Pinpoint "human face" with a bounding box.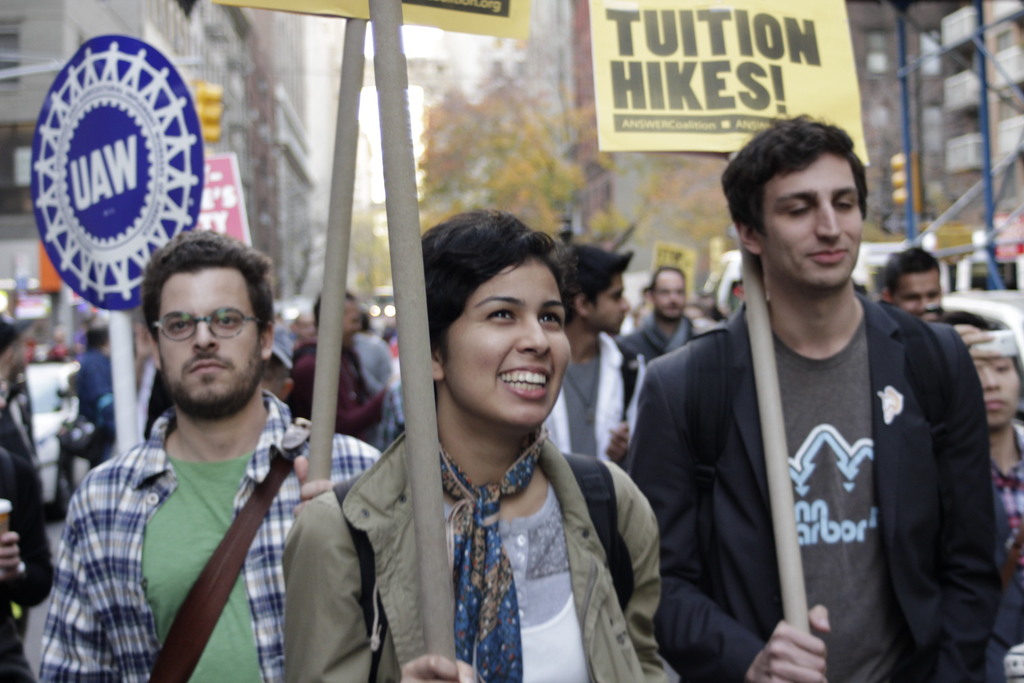
(left=763, top=151, right=859, bottom=289).
